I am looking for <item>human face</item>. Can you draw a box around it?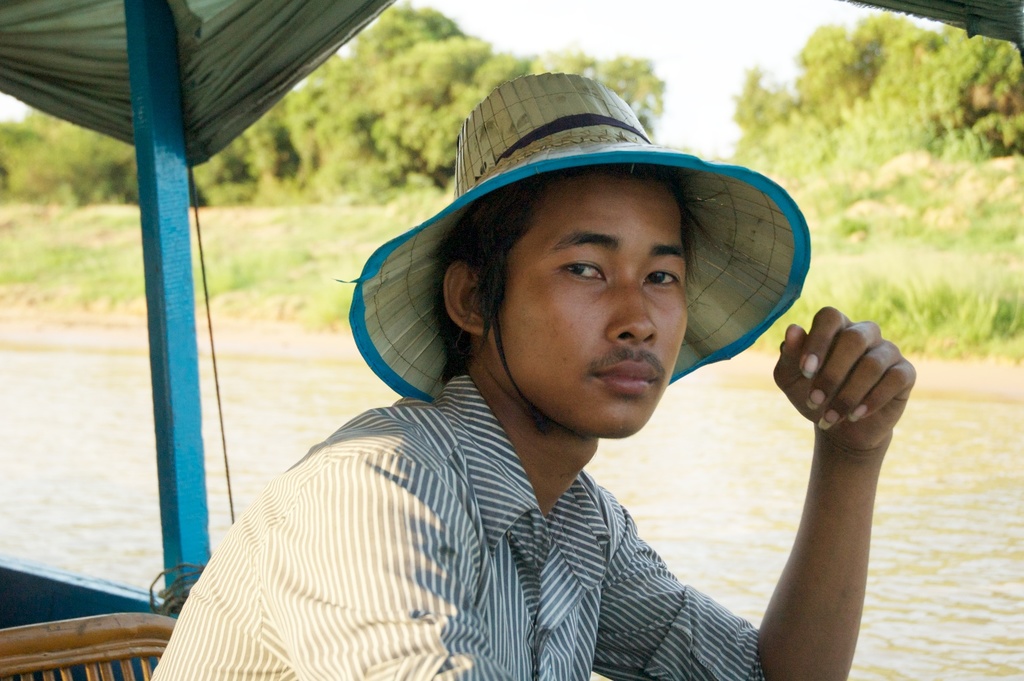
Sure, the bounding box is 493 164 697 434.
